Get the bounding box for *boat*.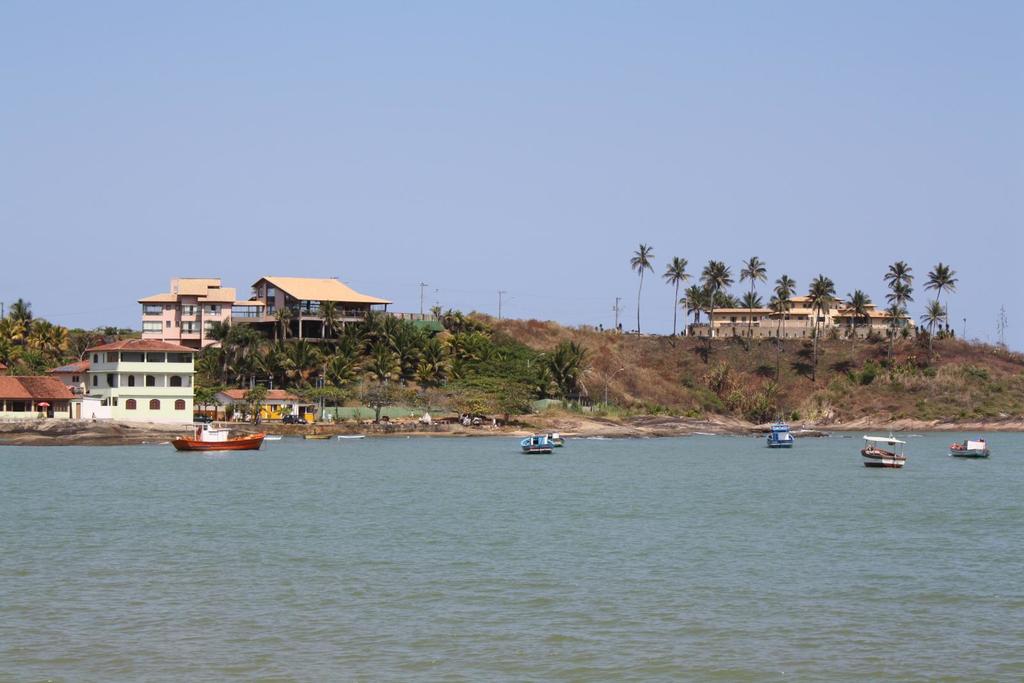
<region>518, 431, 544, 458</region>.
